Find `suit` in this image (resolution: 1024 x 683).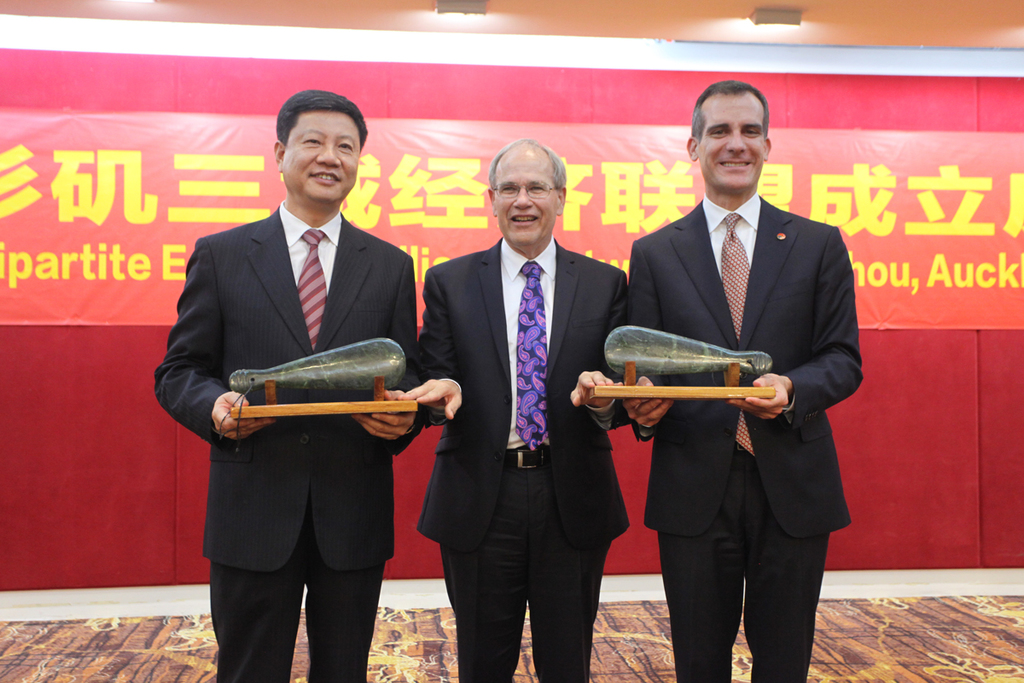
pyautogui.locateOnScreen(152, 201, 420, 682).
